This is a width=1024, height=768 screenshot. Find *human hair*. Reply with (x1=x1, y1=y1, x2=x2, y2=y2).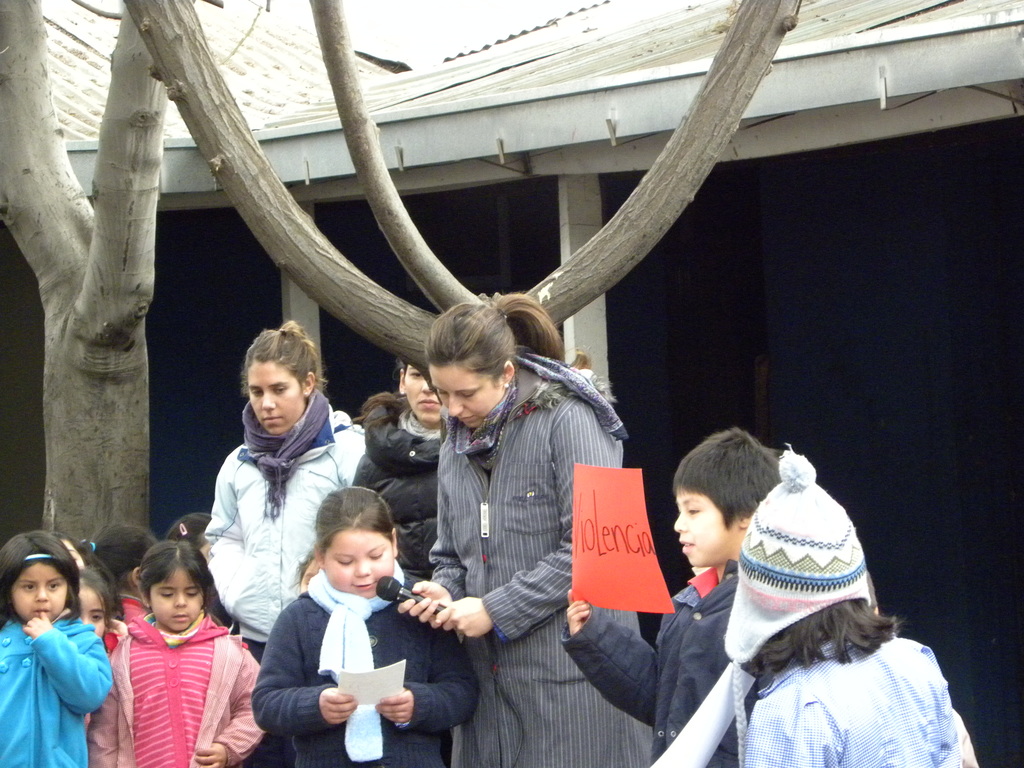
(x1=672, y1=424, x2=792, y2=535).
